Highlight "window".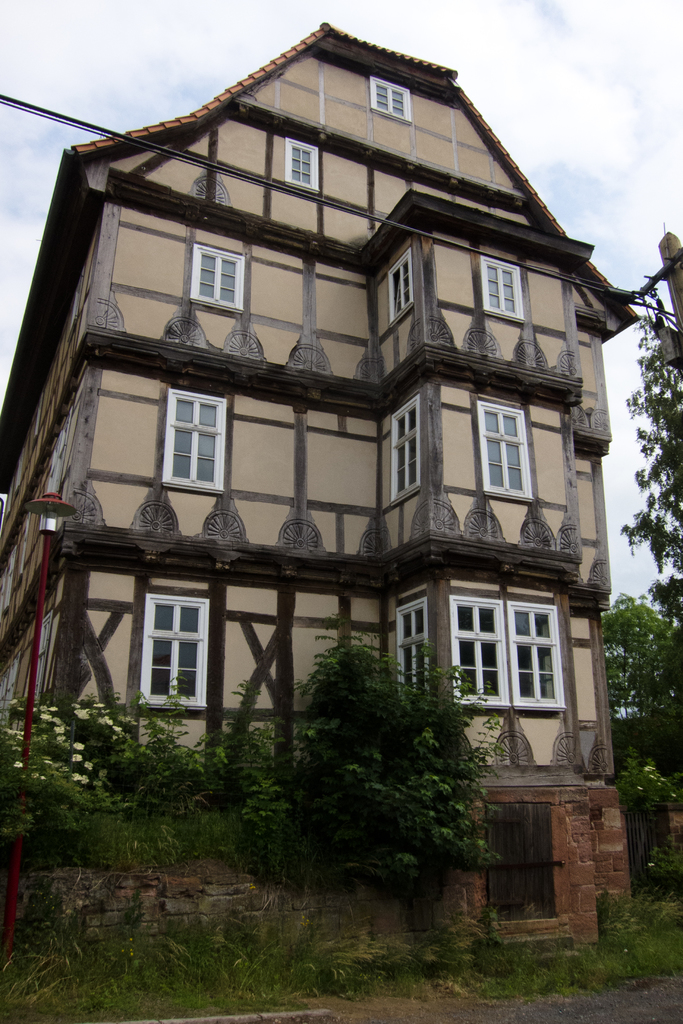
Highlighted region: <bbox>384, 396, 428, 500</bbox>.
